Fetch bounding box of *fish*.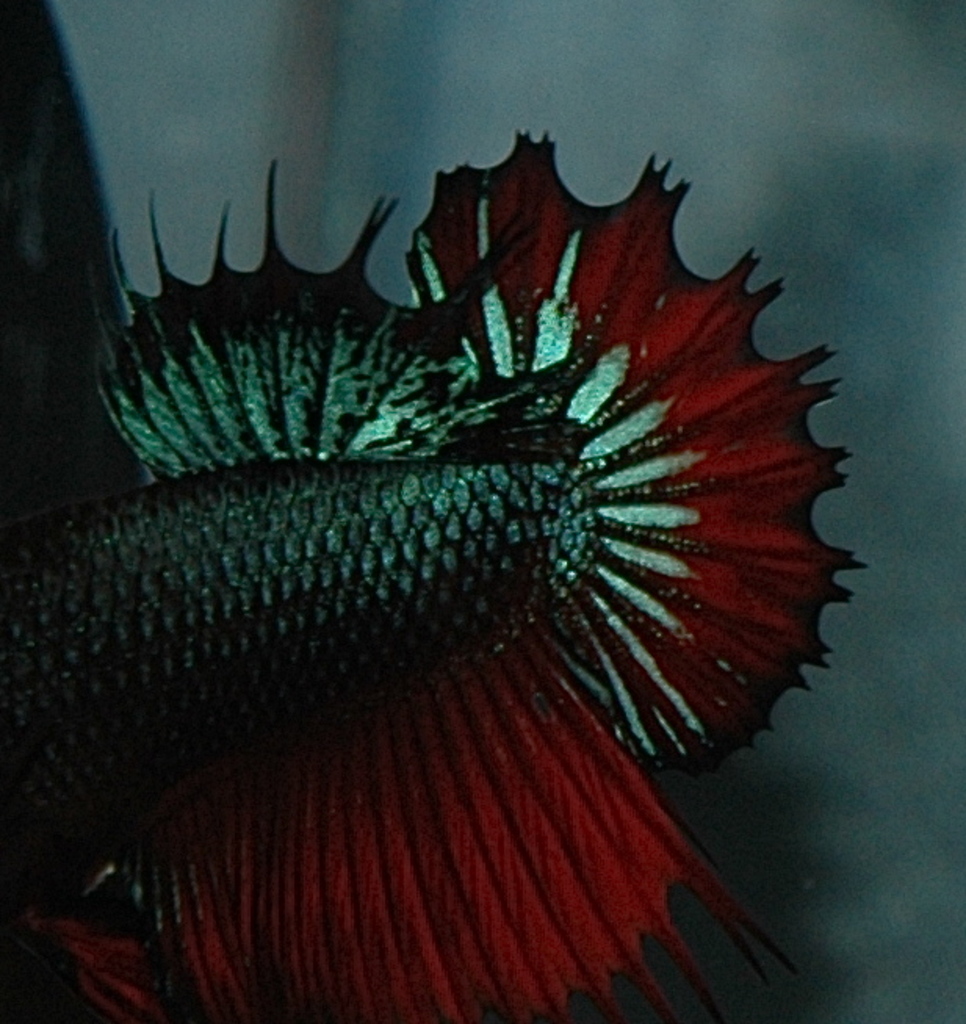
Bbox: box=[0, 128, 889, 996].
